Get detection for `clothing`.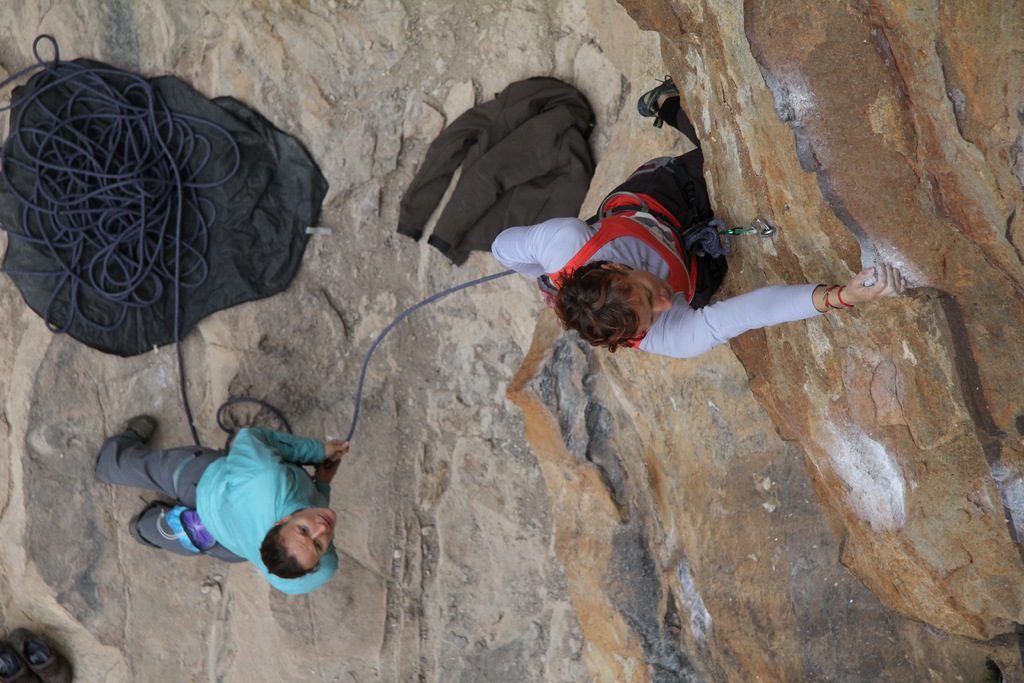
Detection: bbox=[487, 172, 818, 361].
